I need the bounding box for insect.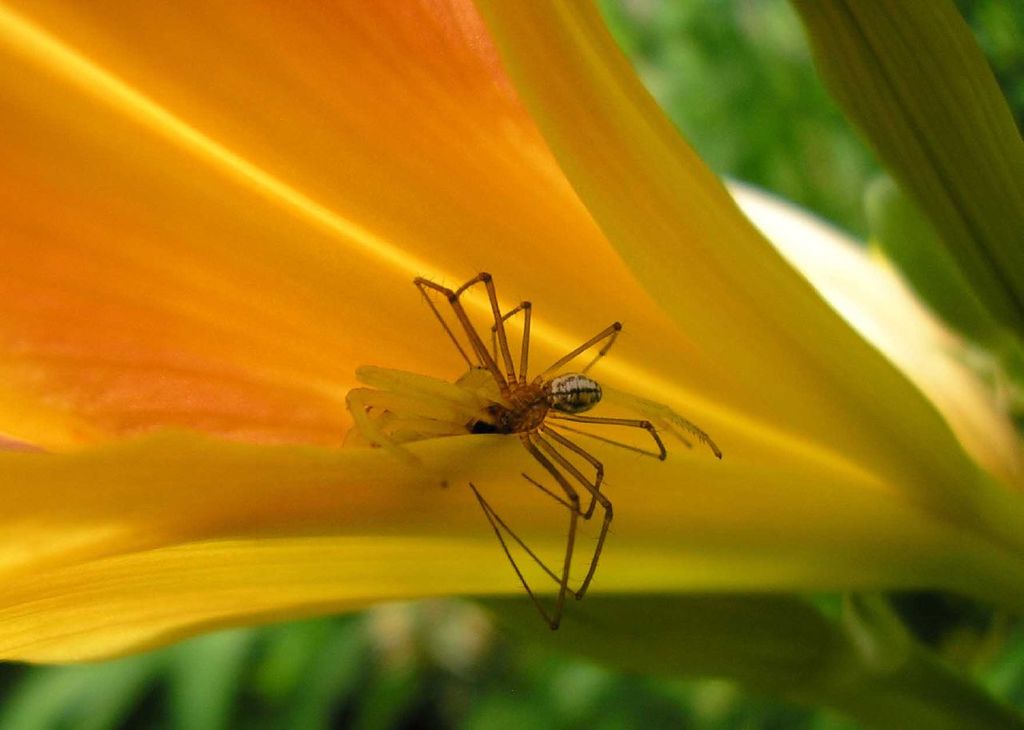
Here it is: 341,265,726,628.
